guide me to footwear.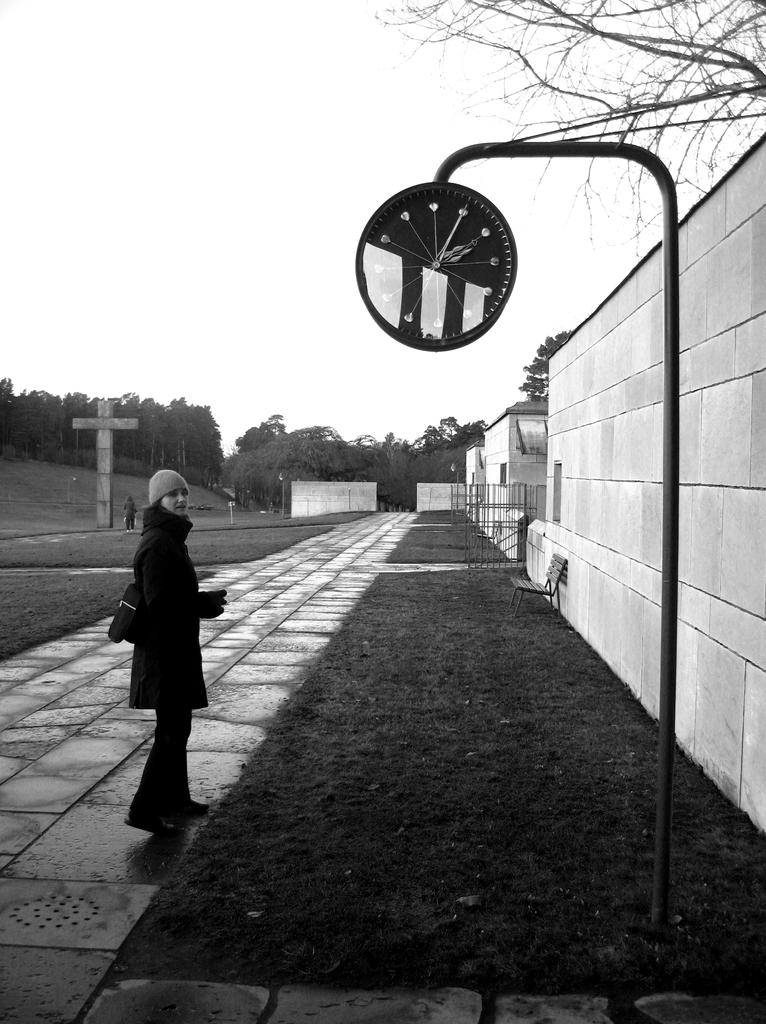
Guidance: 166 795 212 814.
